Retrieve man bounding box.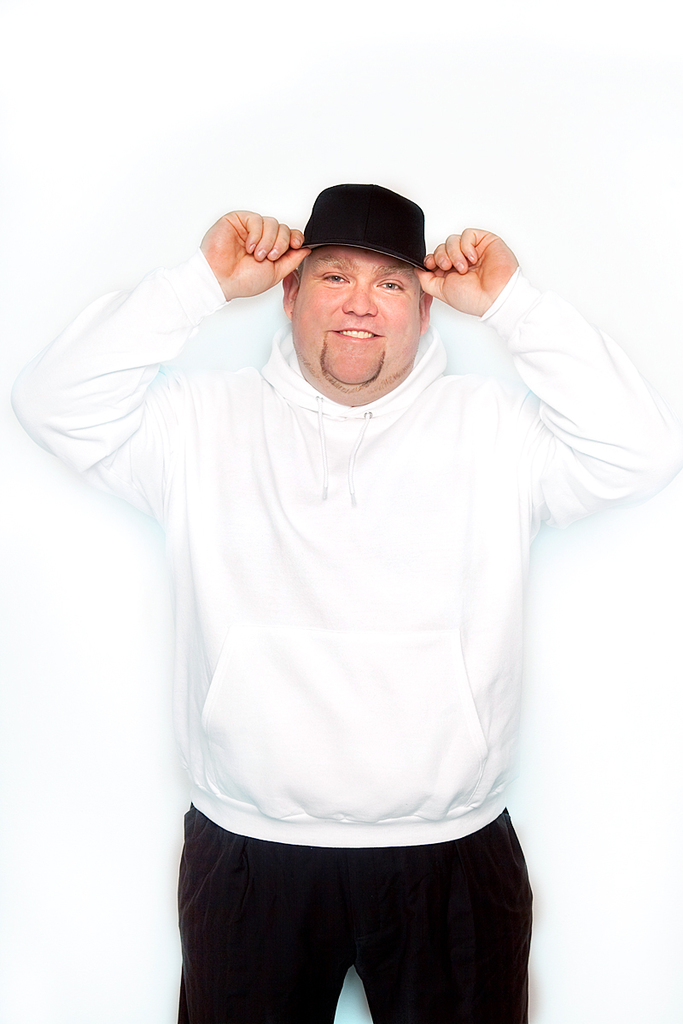
Bounding box: crop(4, 176, 682, 1023).
